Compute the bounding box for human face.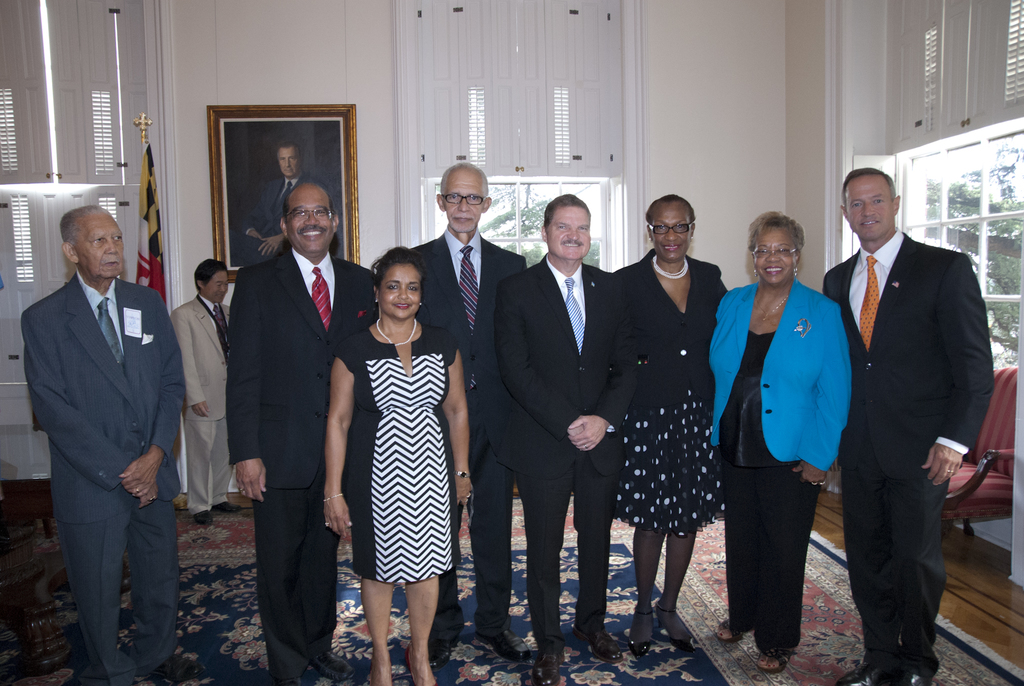
crop(380, 263, 420, 320).
